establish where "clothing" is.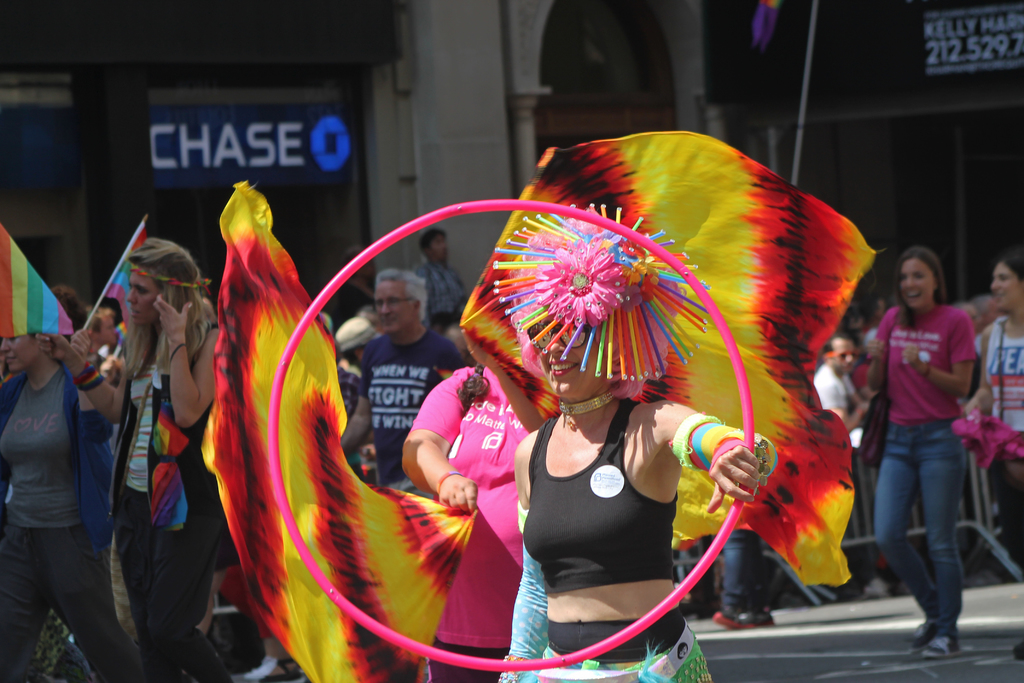
Established at l=975, t=315, r=1023, b=575.
